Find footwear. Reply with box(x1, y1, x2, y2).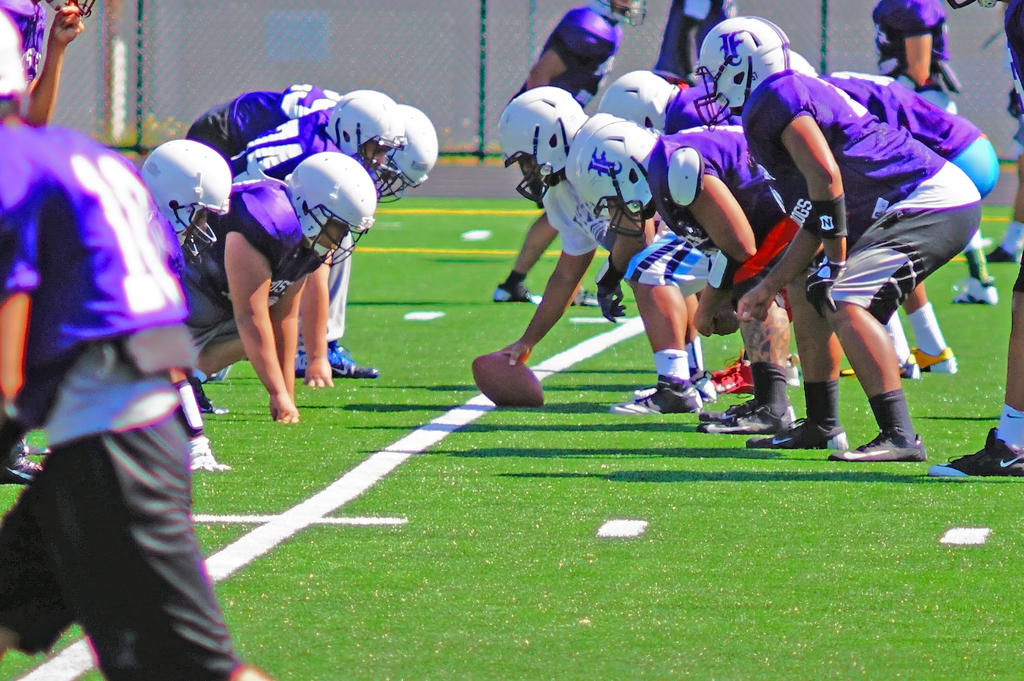
box(187, 374, 226, 411).
